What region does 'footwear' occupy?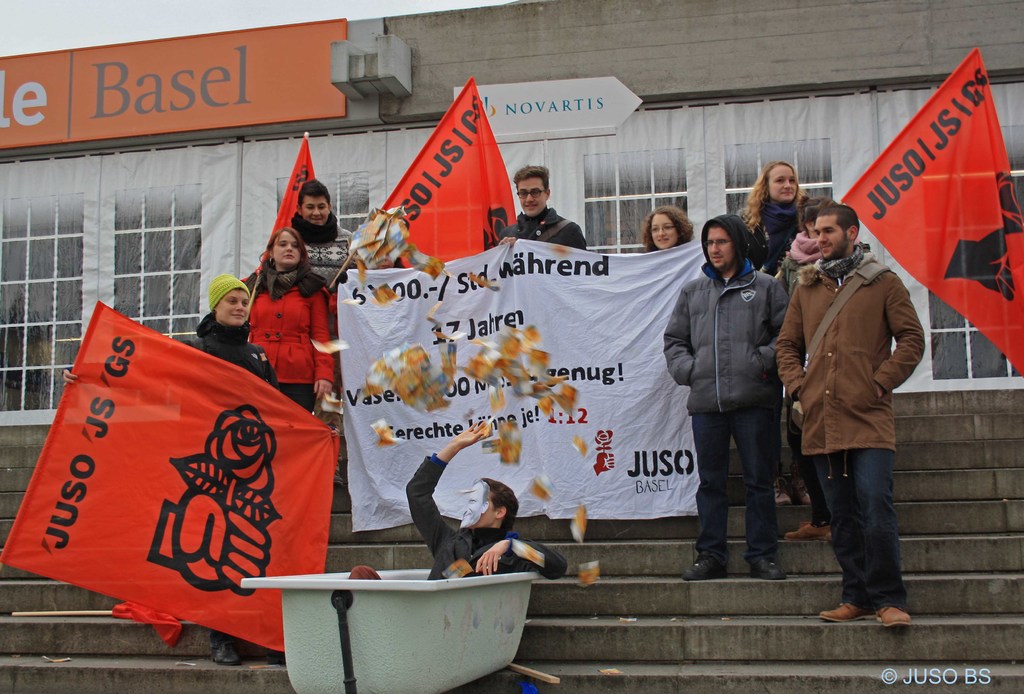
771:476:788:502.
